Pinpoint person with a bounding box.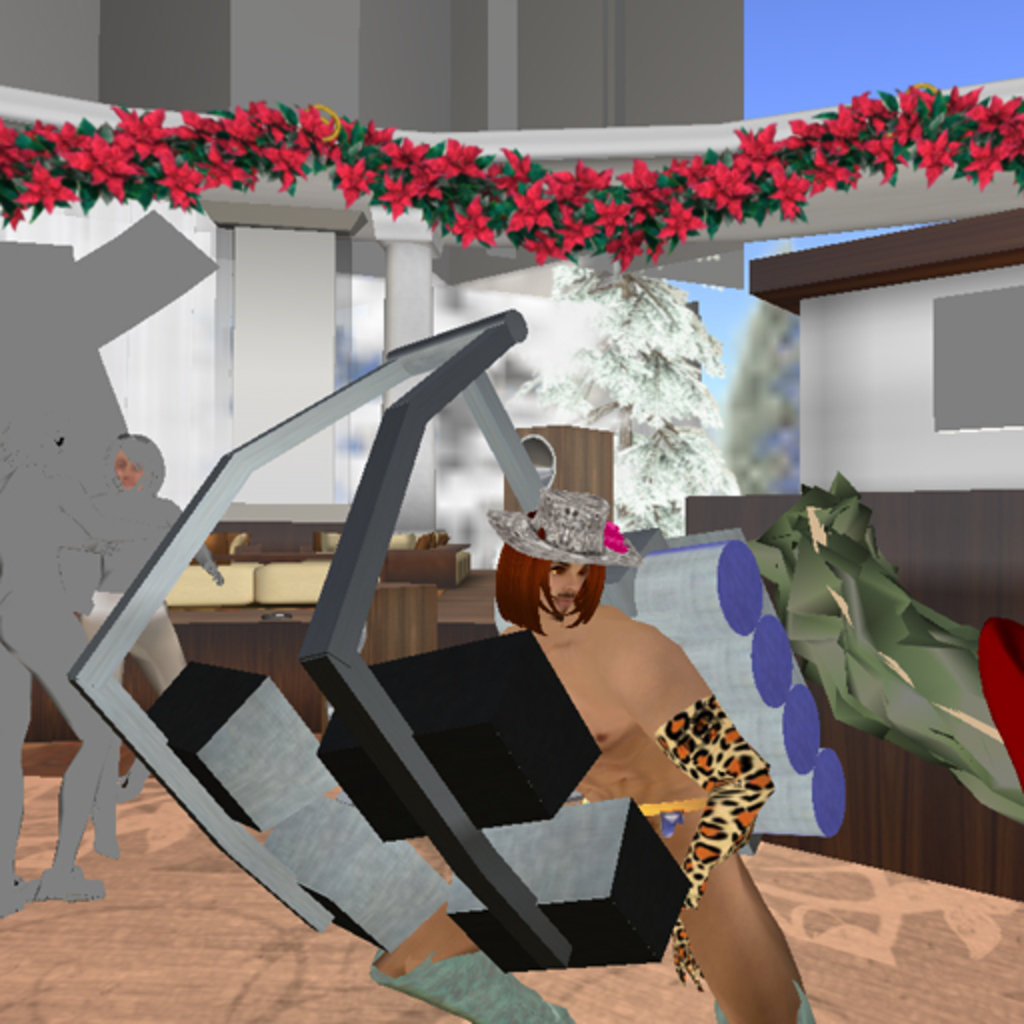
358:492:824:1022.
